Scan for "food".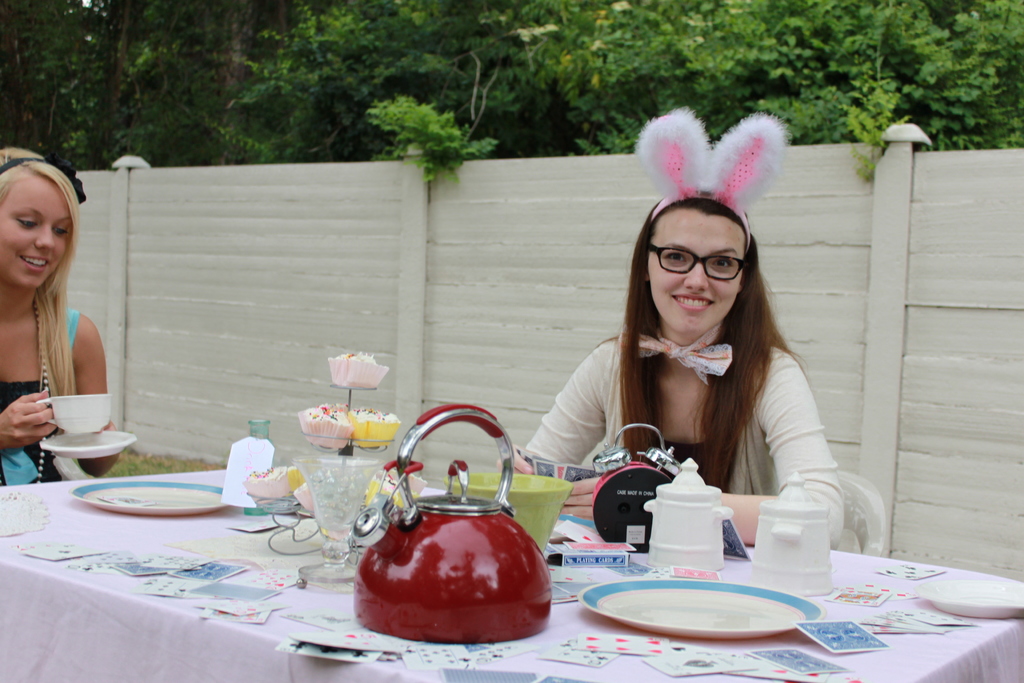
Scan result: detection(298, 399, 401, 449).
